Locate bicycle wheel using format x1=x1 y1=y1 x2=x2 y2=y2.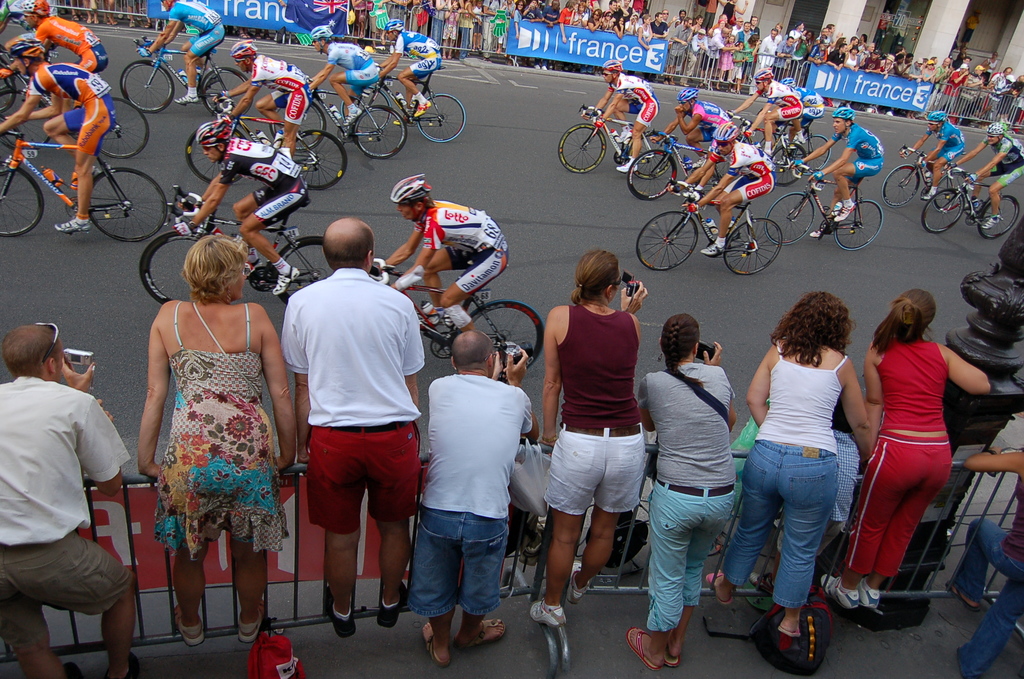
x1=627 y1=131 x2=672 y2=181.
